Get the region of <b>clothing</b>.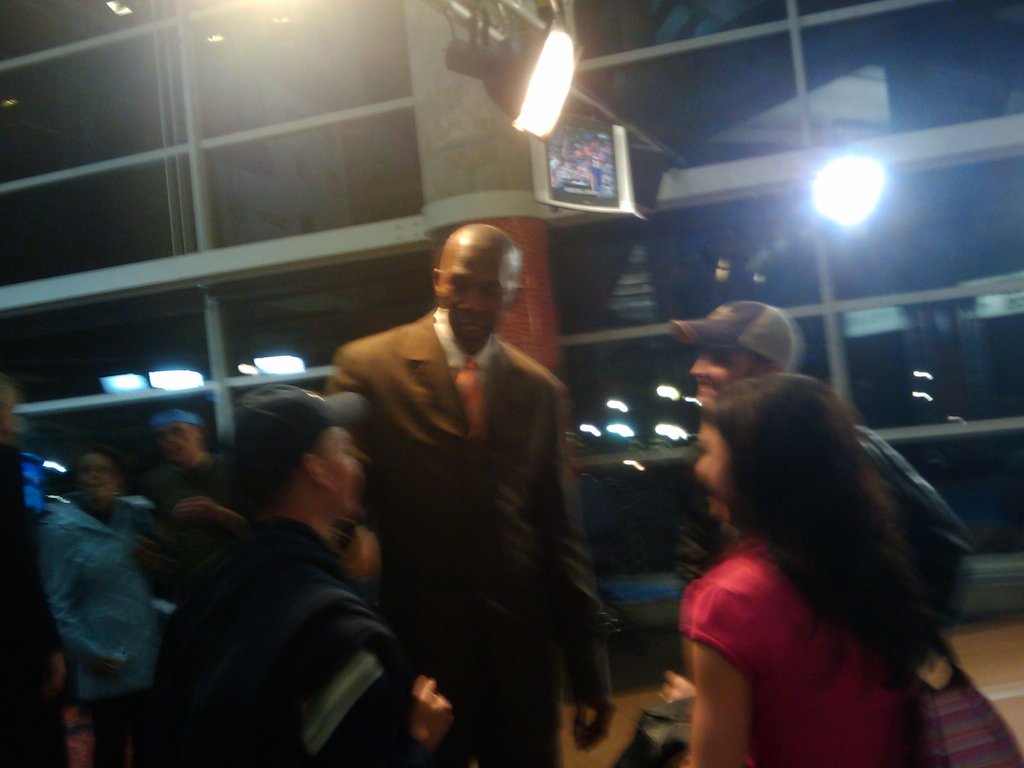
detection(682, 540, 927, 767).
